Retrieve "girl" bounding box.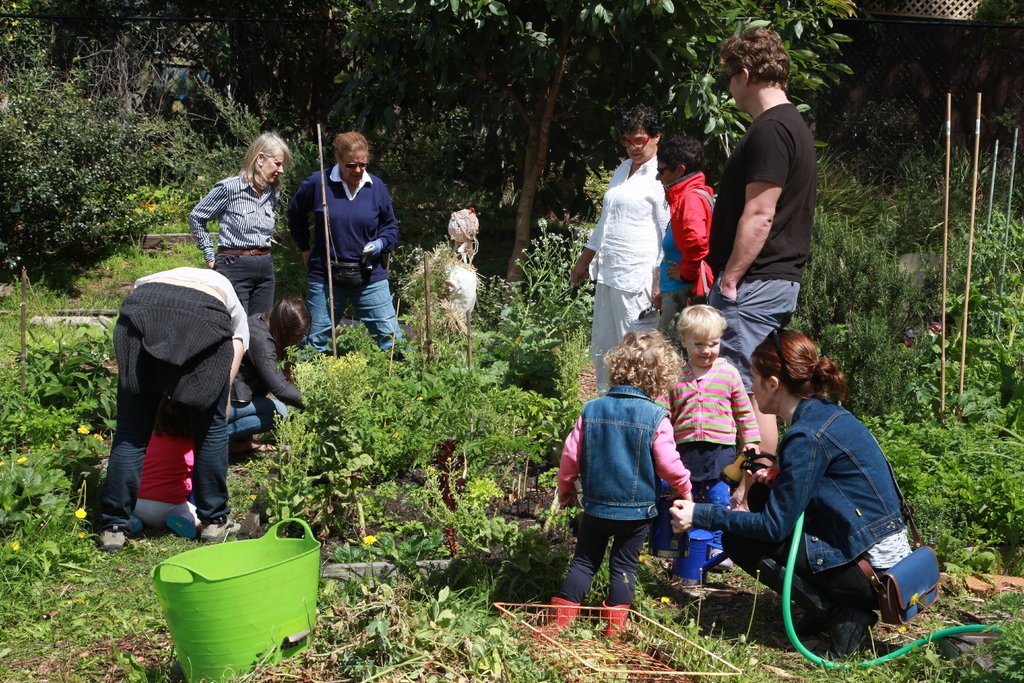
Bounding box: box=[649, 302, 763, 570].
